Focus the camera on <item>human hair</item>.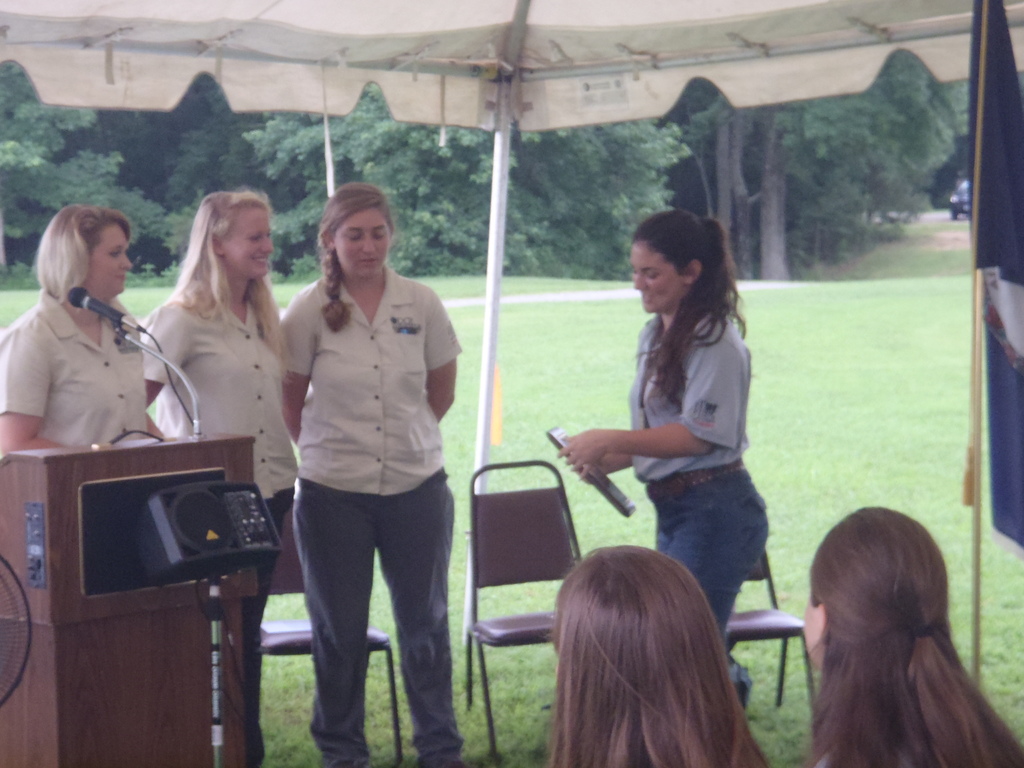
Focus region: pyautogui.locateOnScreen(167, 188, 290, 358).
